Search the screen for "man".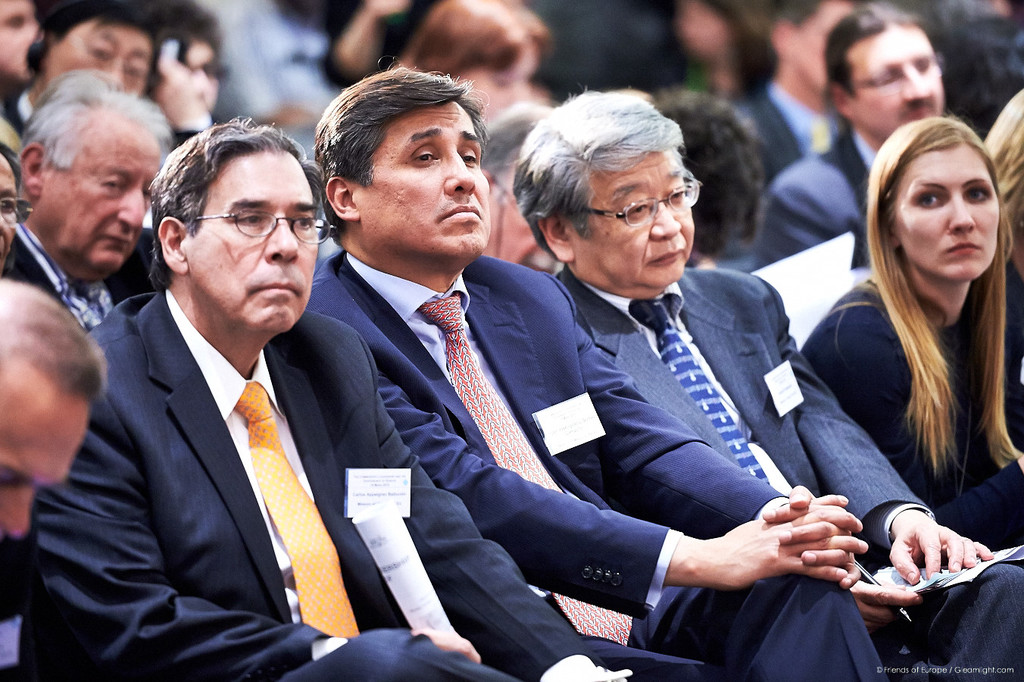
Found at region(0, 69, 204, 321).
